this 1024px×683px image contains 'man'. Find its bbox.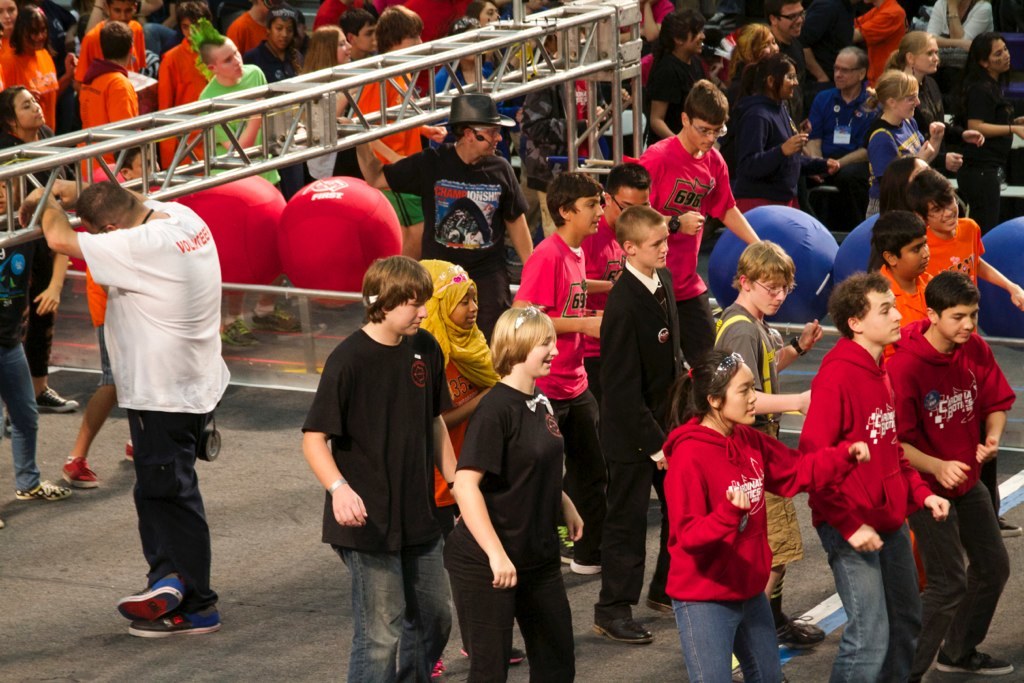
BBox(626, 77, 758, 426).
